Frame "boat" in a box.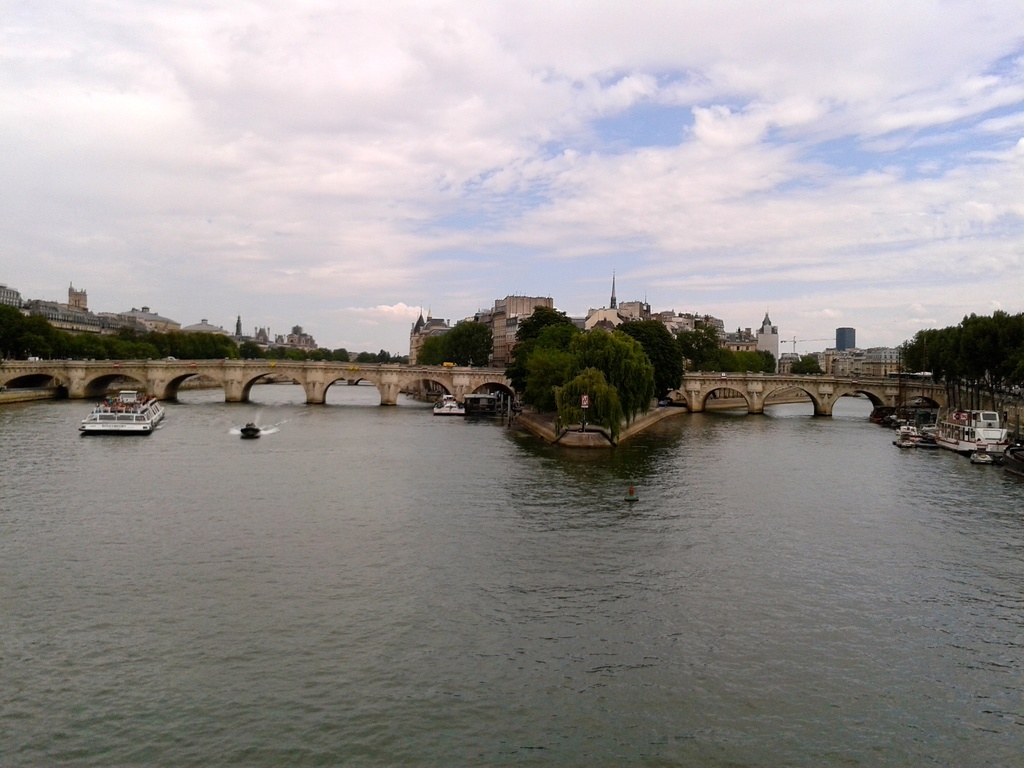
241:420:264:438.
